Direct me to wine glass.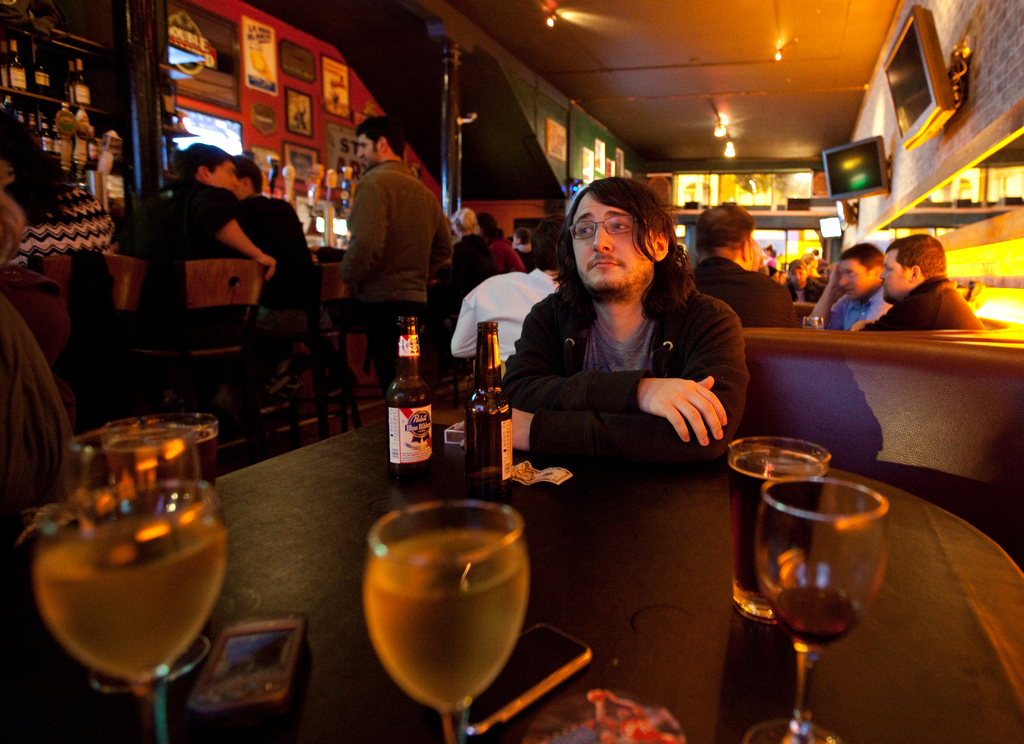
Direction: box=[362, 502, 531, 743].
